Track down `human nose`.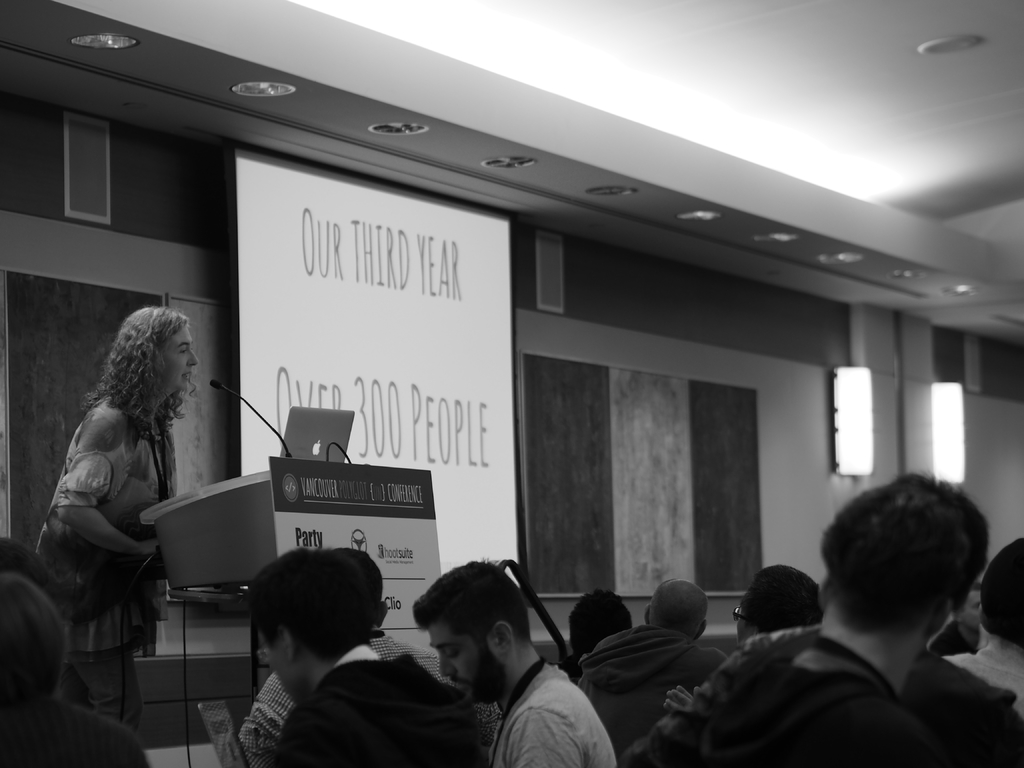
Tracked to <box>436,653,456,680</box>.
